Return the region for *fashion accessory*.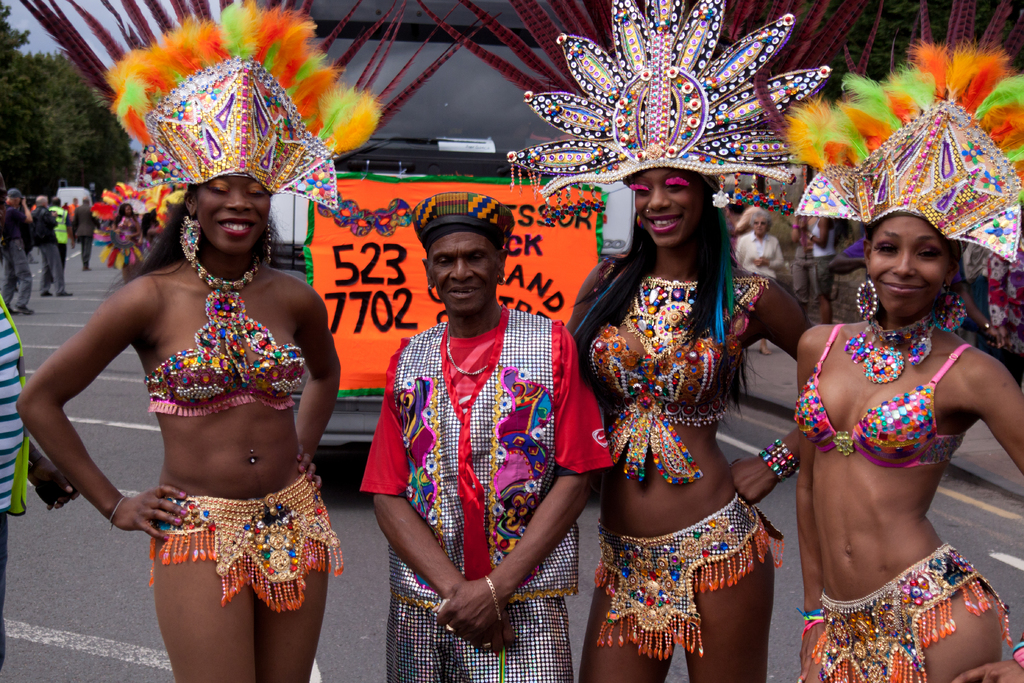
box(629, 273, 701, 360).
